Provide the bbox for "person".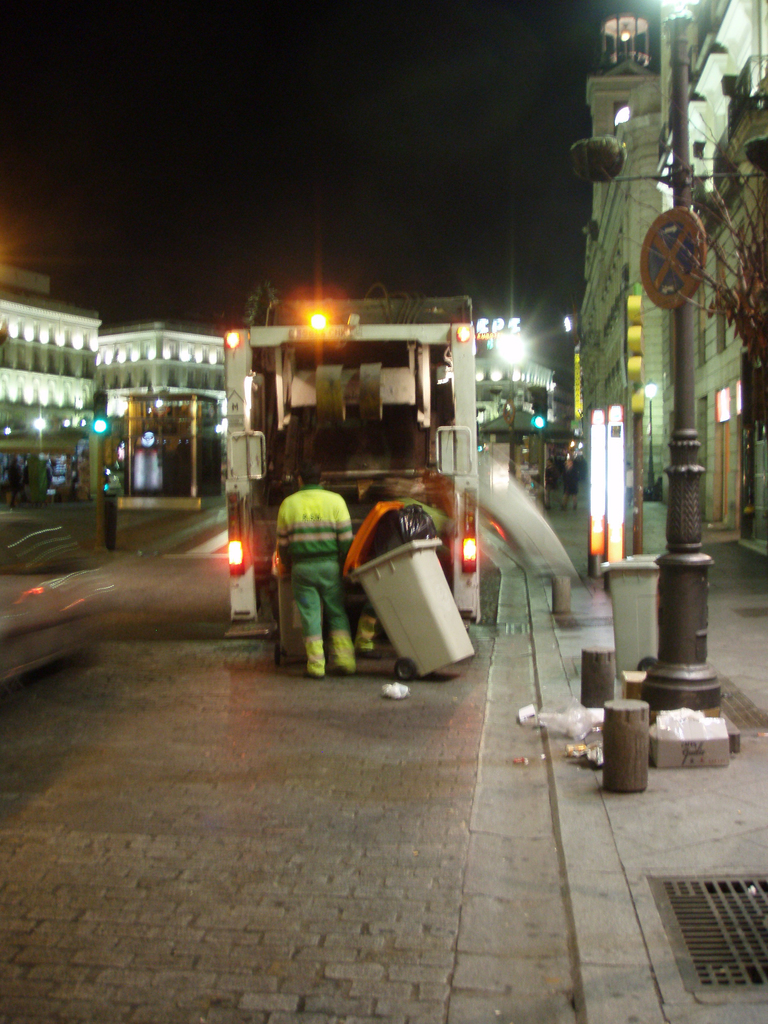
l=270, t=445, r=365, b=672.
